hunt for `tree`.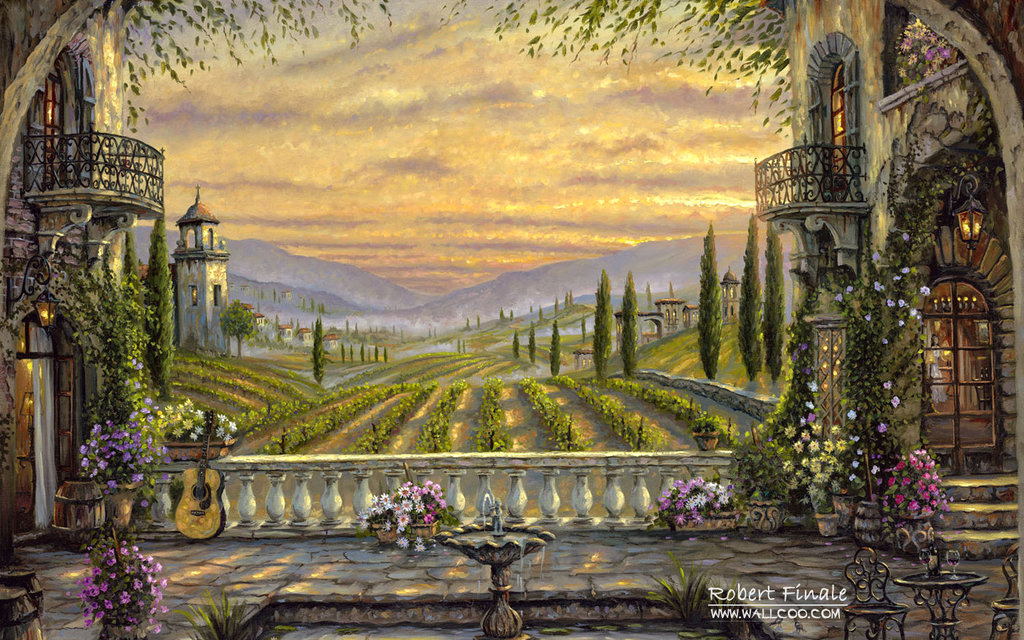
Hunted down at Rect(697, 220, 727, 380).
